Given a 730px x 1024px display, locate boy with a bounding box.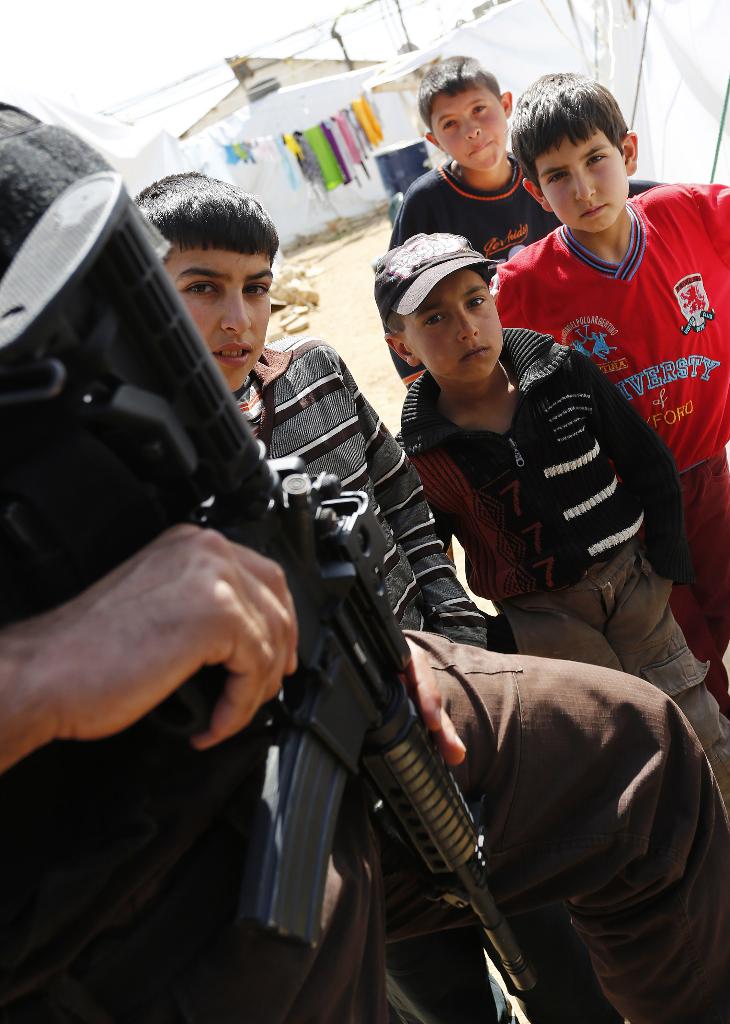
Located: bbox=(483, 69, 729, 717).
